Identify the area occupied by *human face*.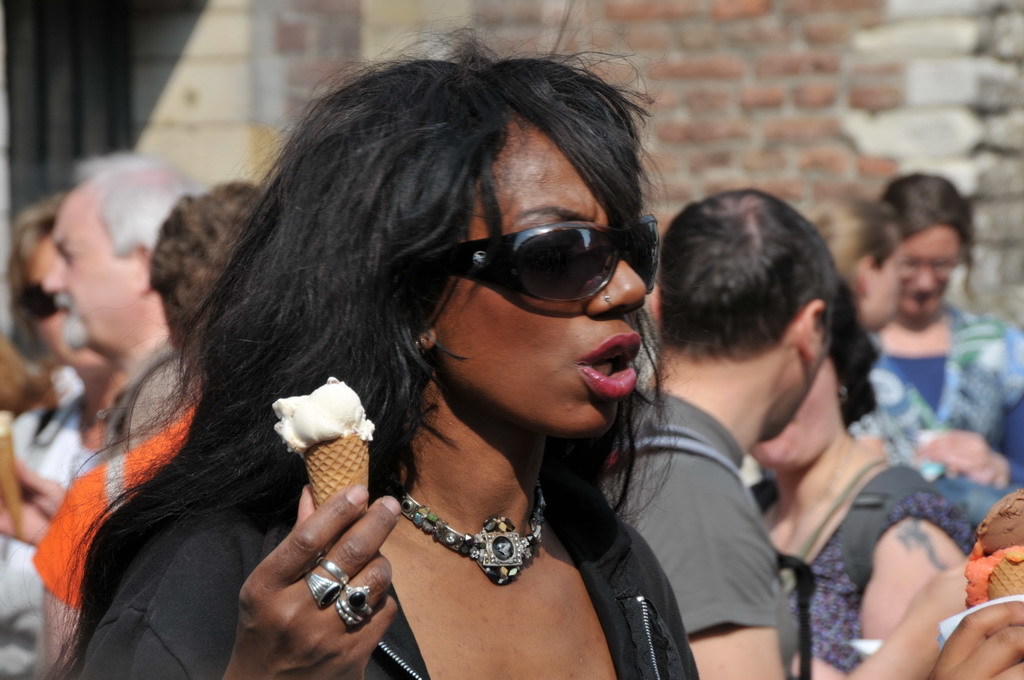
Area: (23, 242, 110, 369).
